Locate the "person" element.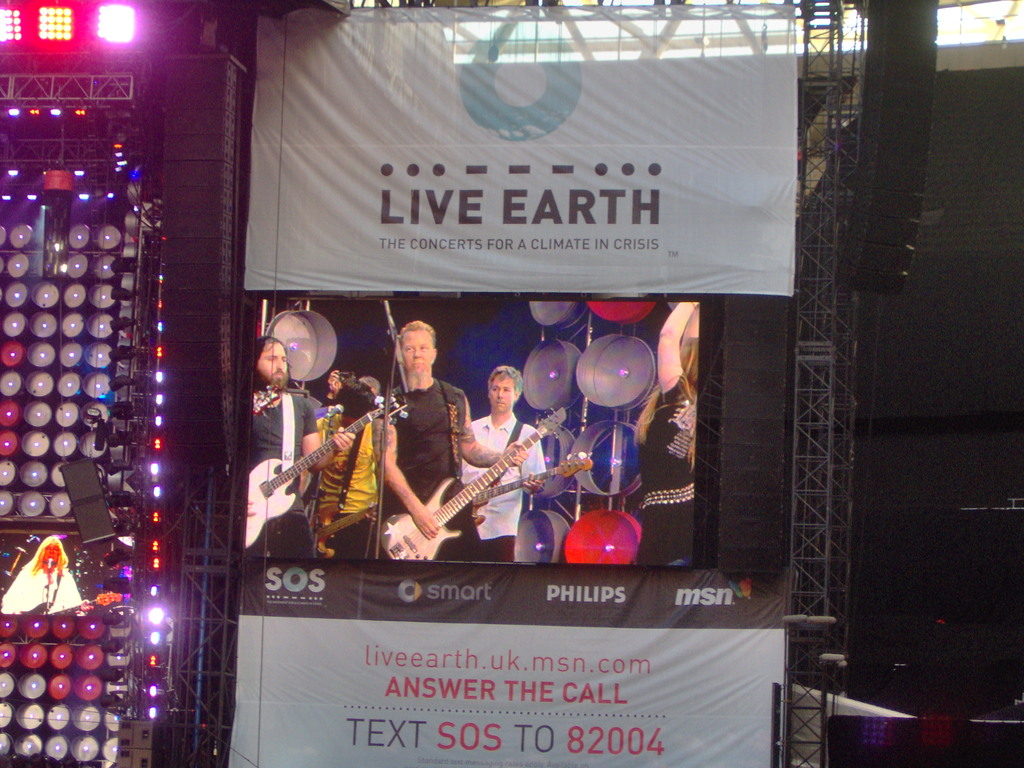
Element bbox: left=376, top=317, right=530, bottom=560.
